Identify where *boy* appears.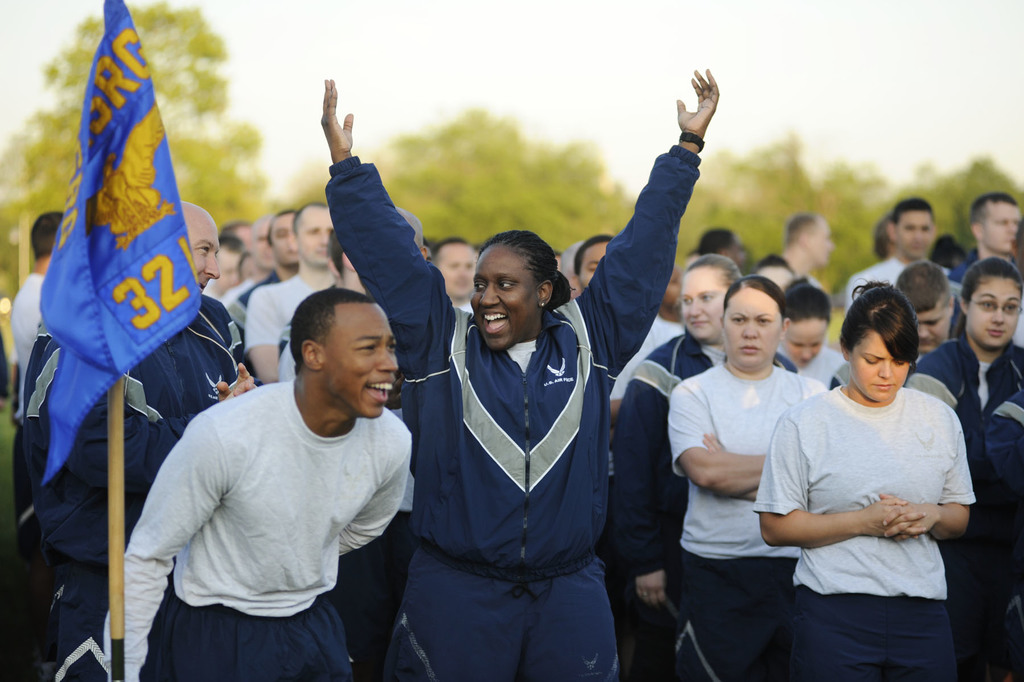
Appears at bbox(106, 290, 415, 681).
